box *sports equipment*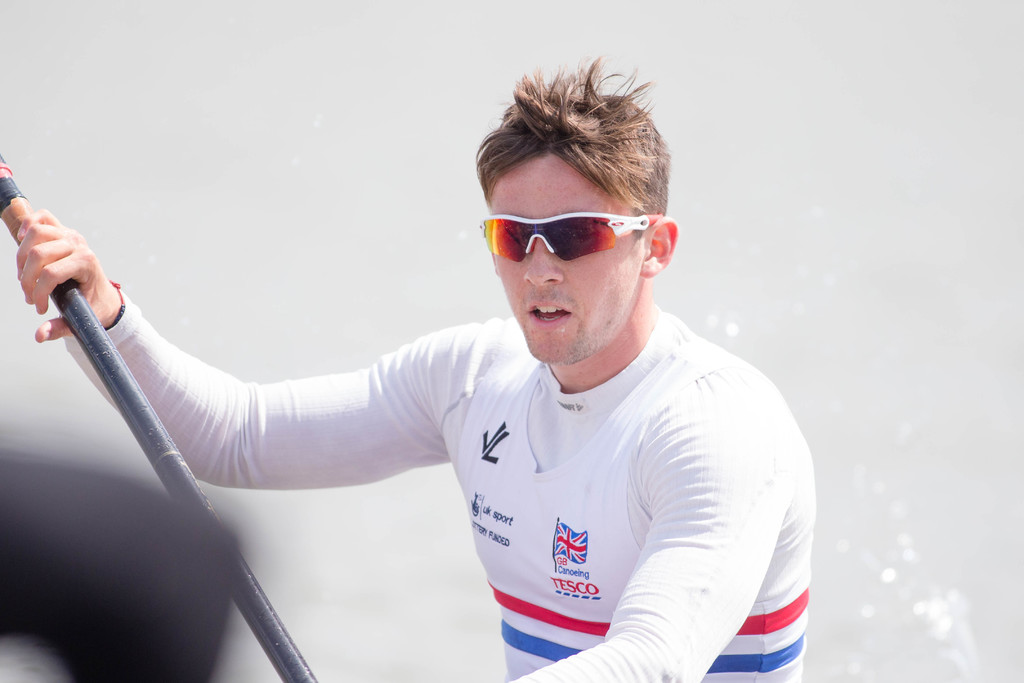
rect(0, 154, 321, 682)
